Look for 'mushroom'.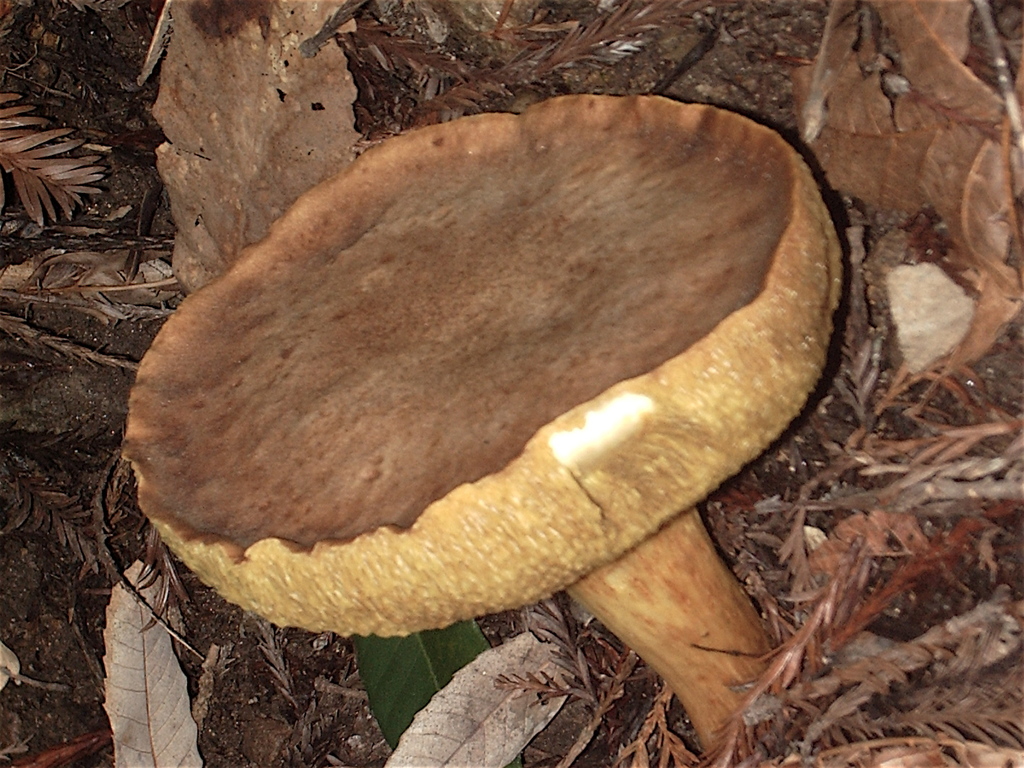
Found: region(104, 101, 830, 678).
